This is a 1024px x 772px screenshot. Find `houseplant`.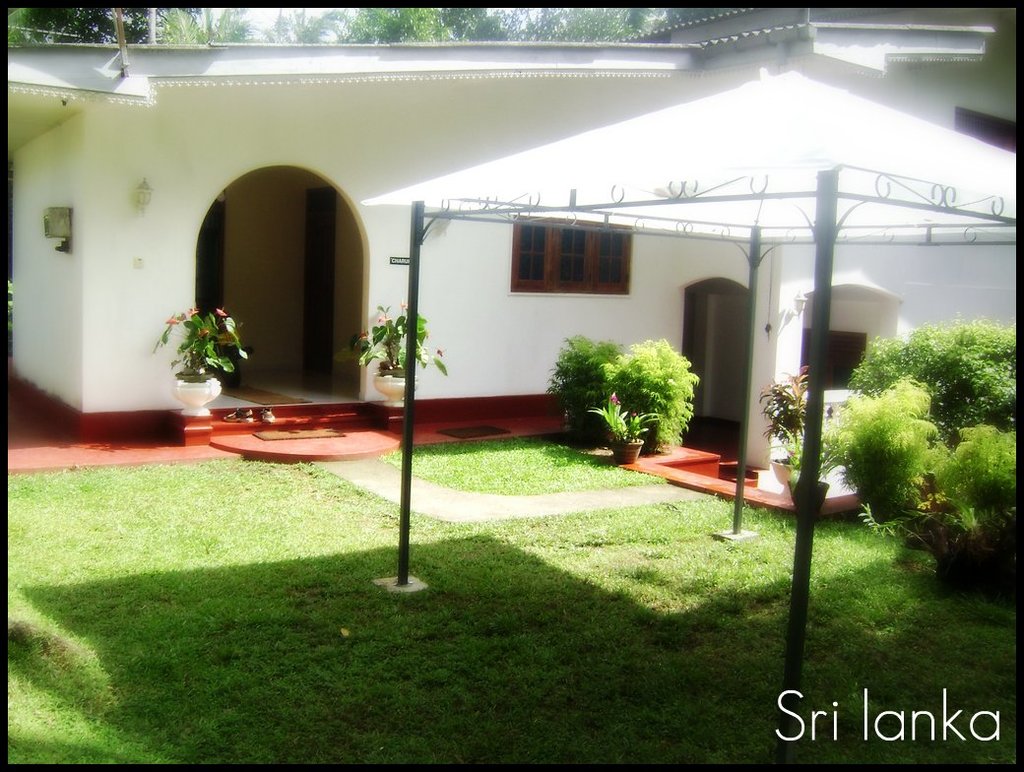
Bounding box: box=[544, 330, 702, 458].
